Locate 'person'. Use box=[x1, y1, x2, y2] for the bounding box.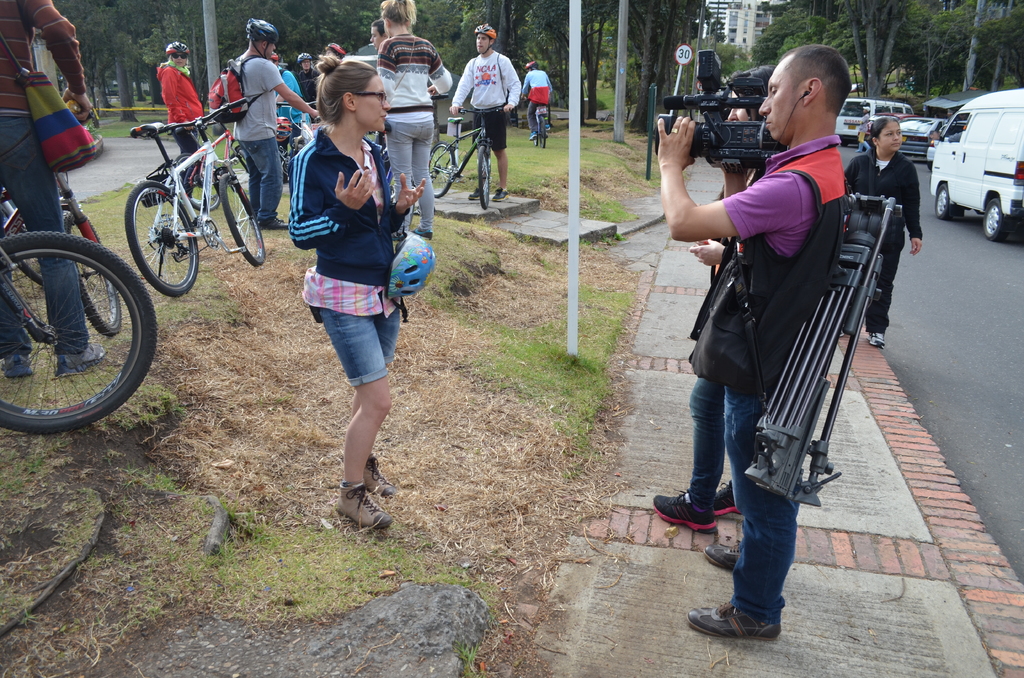
box=[657, 42, 847, 641].
